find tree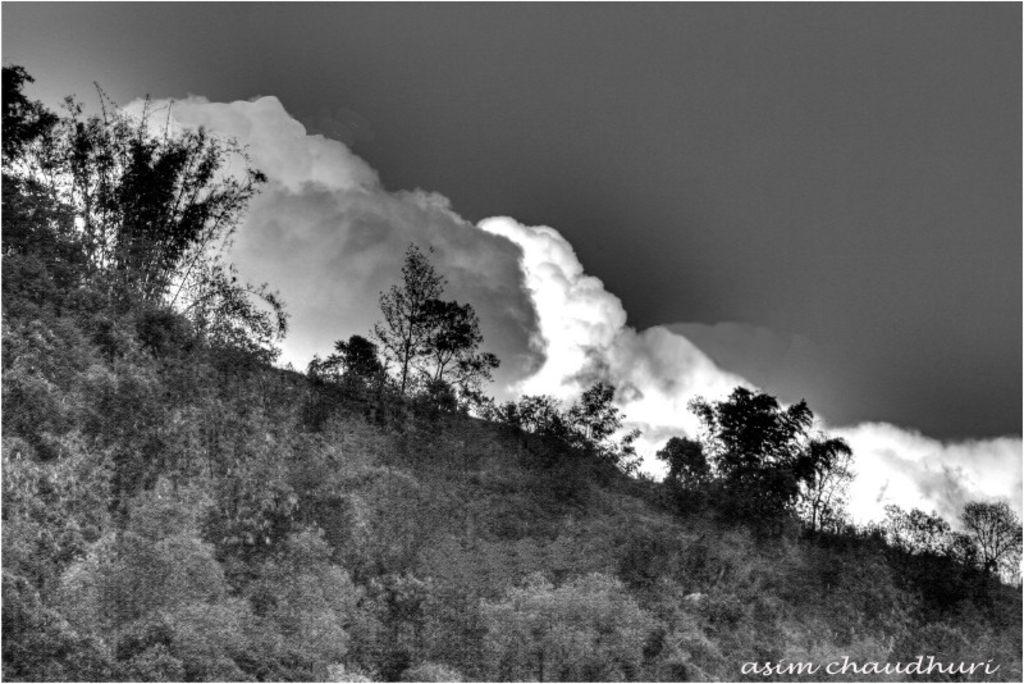
crop(367, 240, 488, 391)
